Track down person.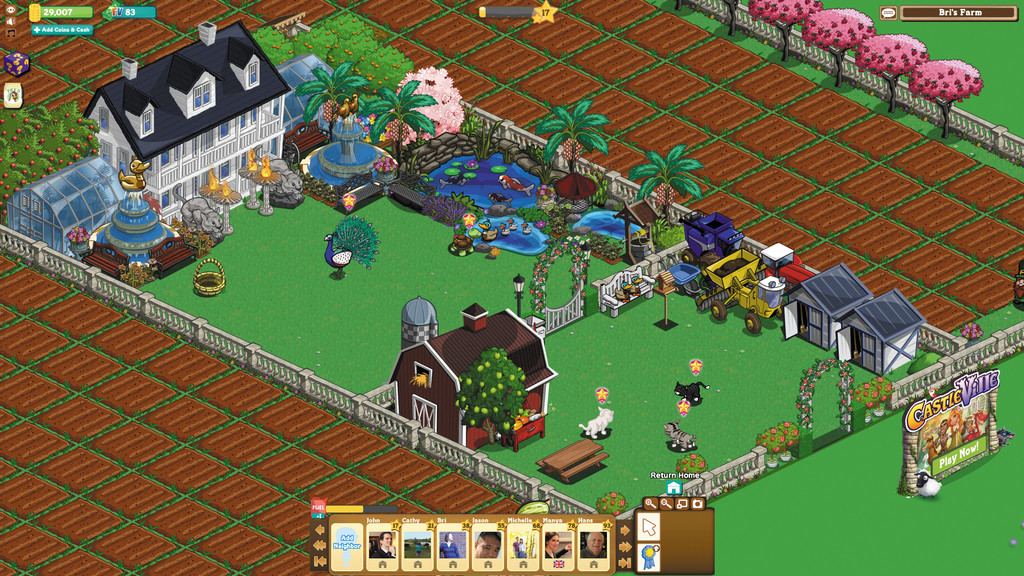
Tracked to 587:529:603:554.
